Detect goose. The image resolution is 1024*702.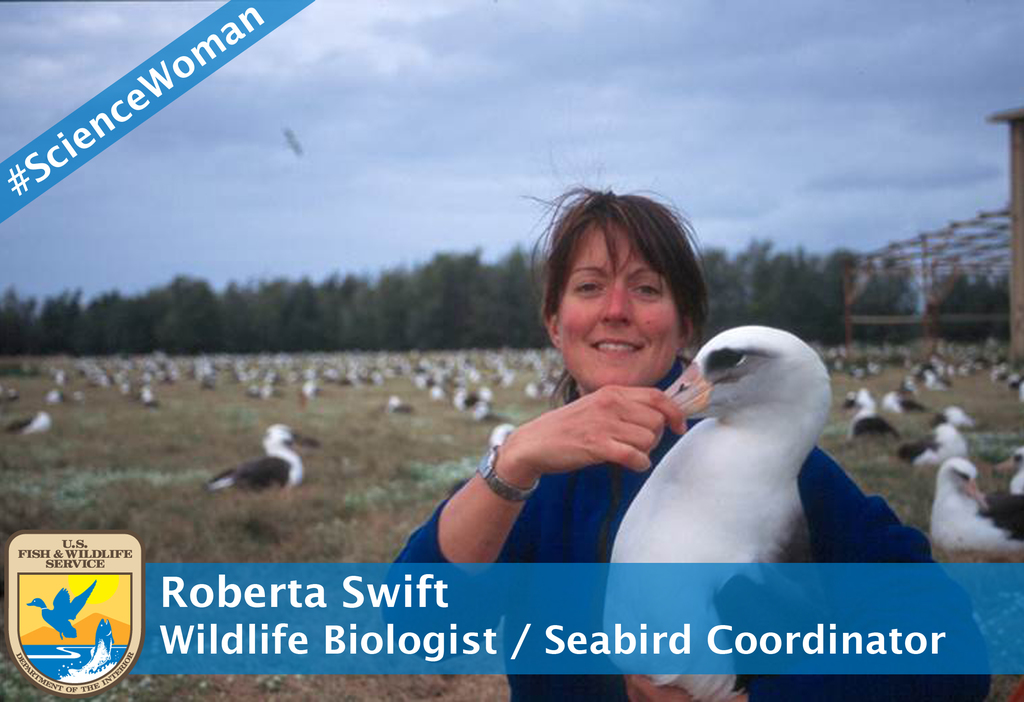
locate(927, 453, 1023, 552).
